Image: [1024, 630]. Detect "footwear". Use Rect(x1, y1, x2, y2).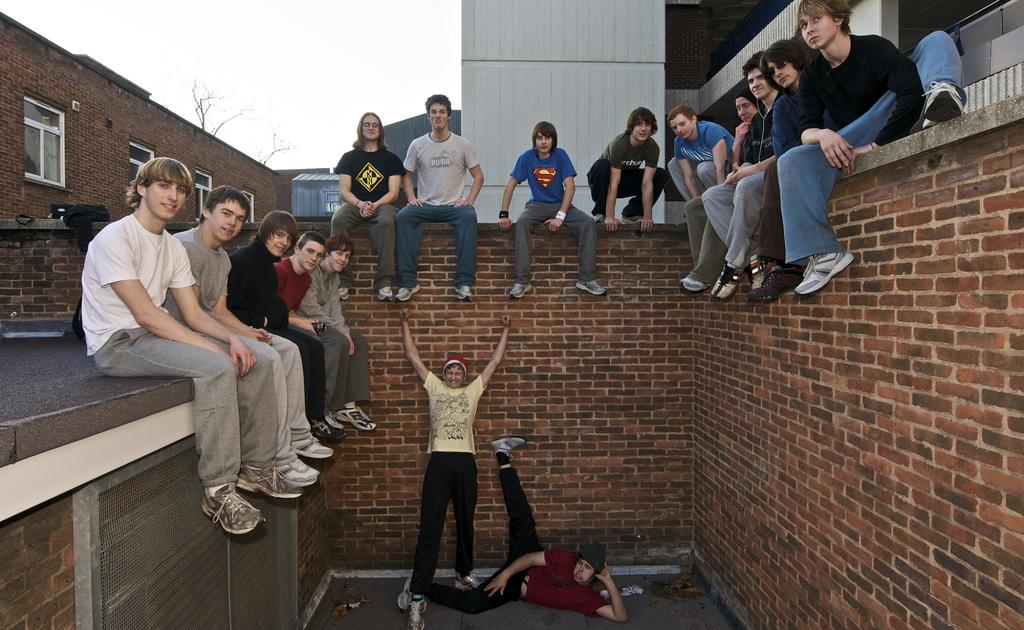
Rect(271, 451, 316, 486).
